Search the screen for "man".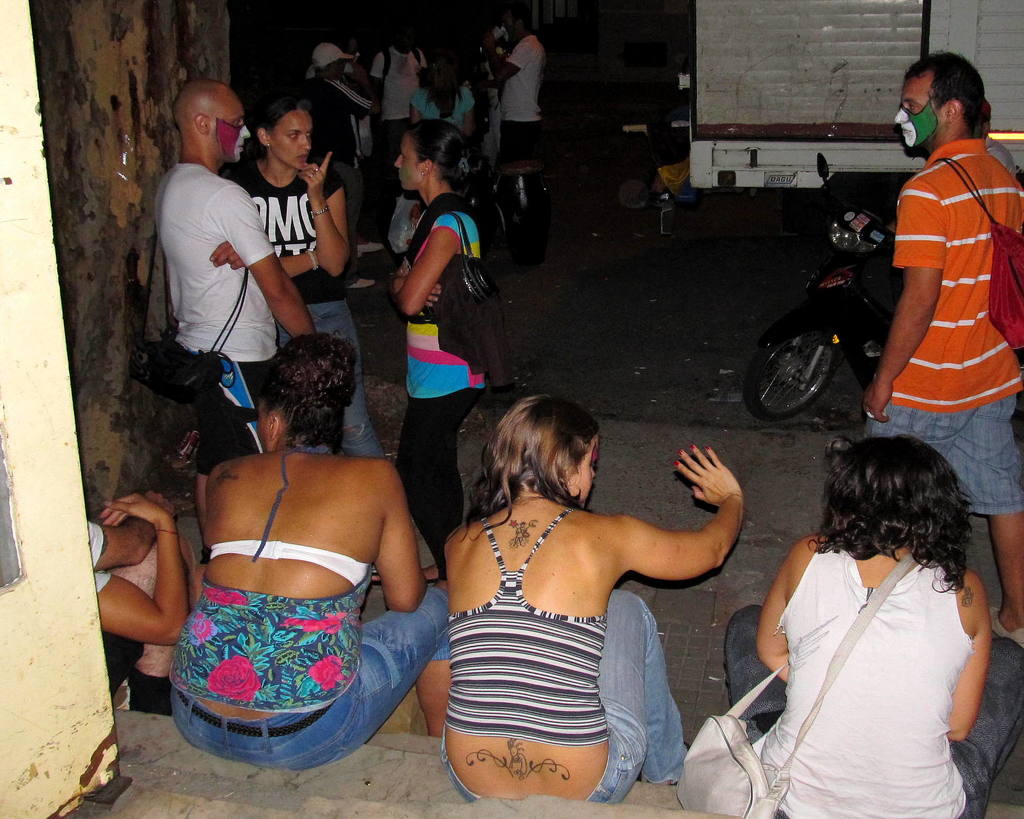
Found at 367/25/428/161.
